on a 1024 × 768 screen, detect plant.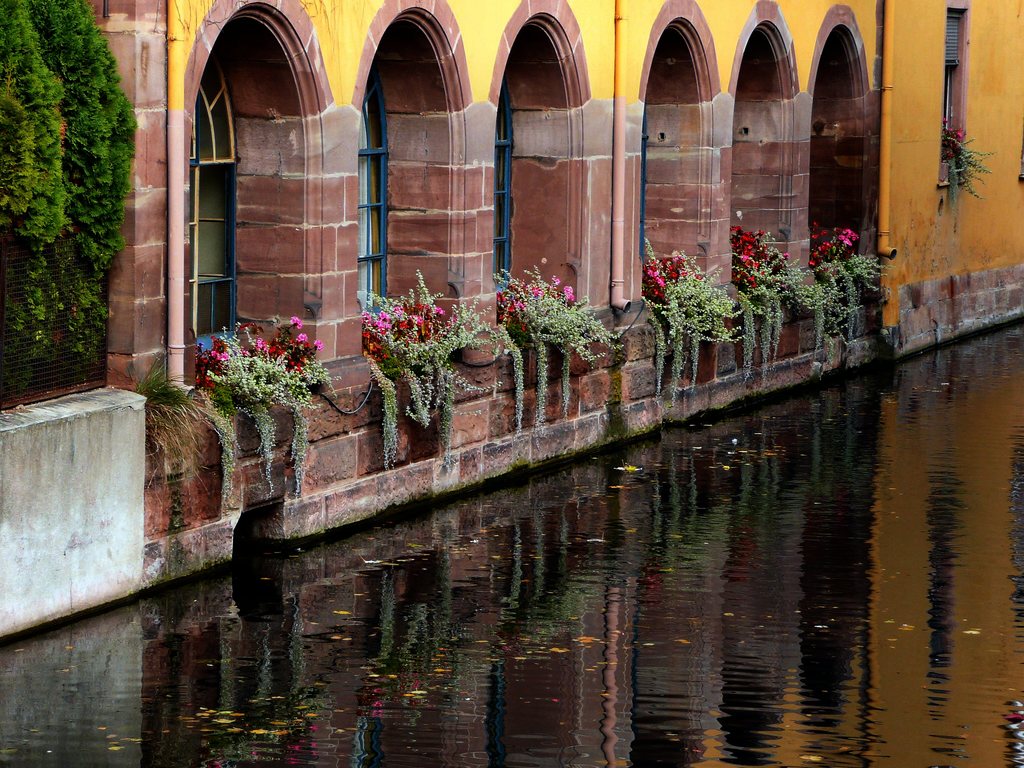
bbox(353, 264, 502, 472).
